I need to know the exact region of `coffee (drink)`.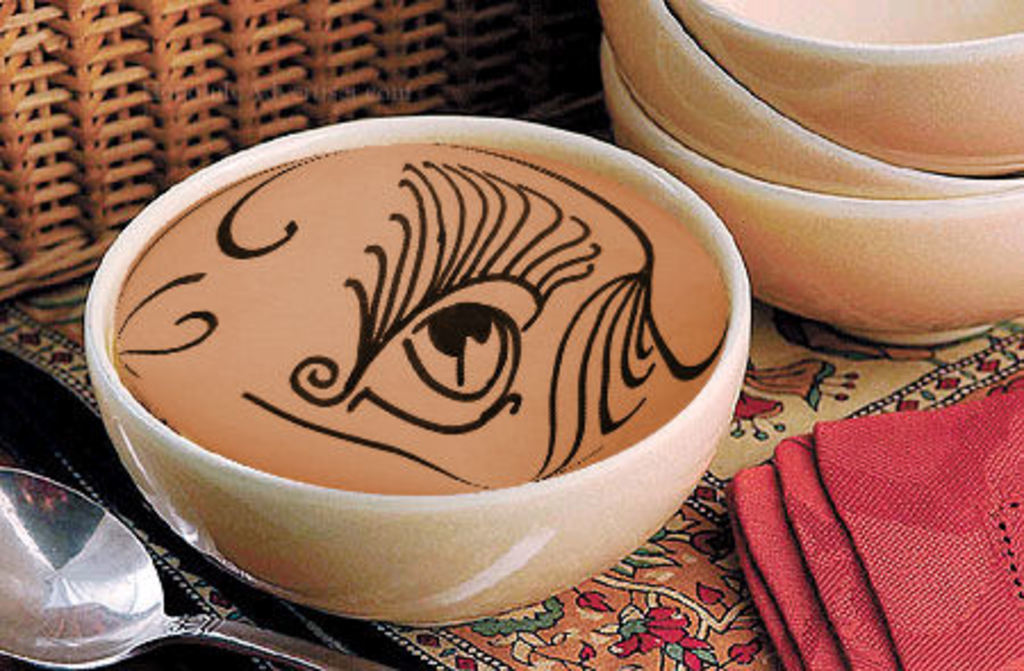
Region: bbox=(71, 139, 749, 560).
